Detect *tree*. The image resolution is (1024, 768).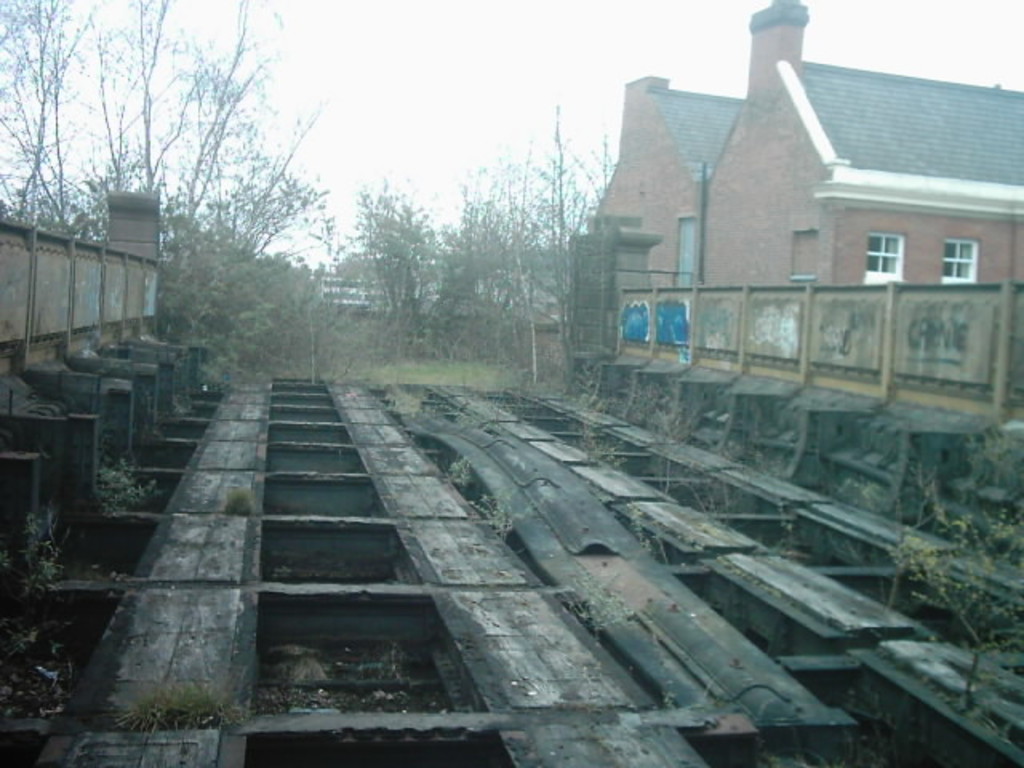
select_region(405, 149, 522, 354).
